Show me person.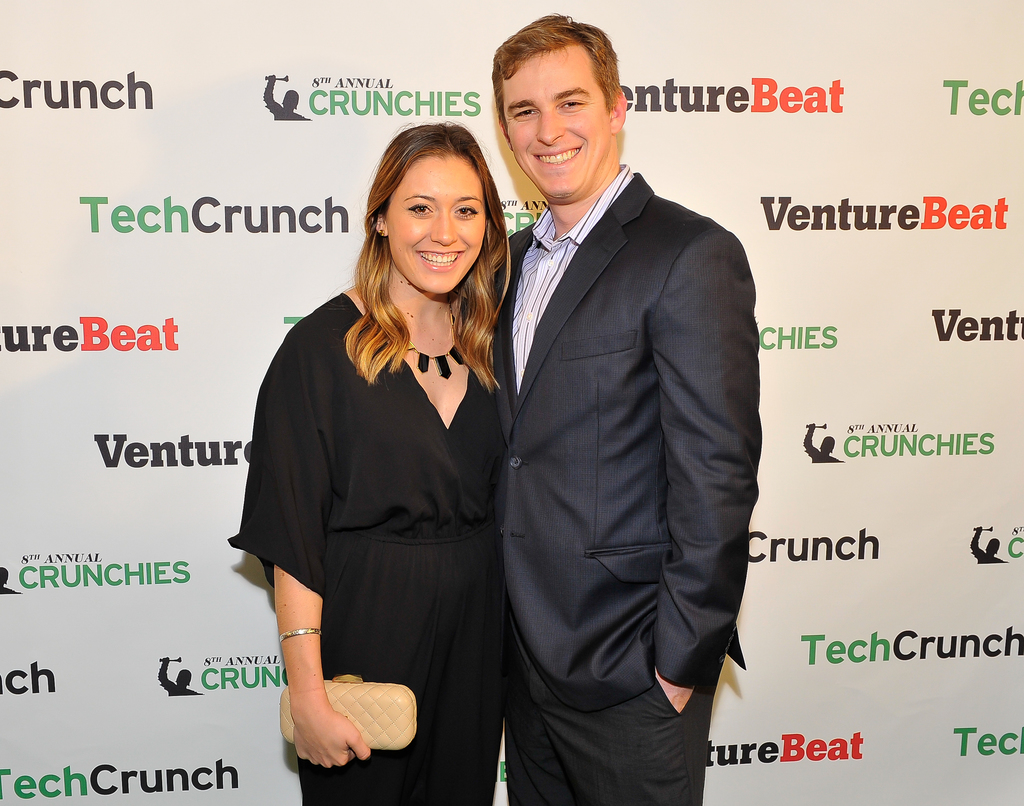
person is here: {"x1": 490, "y1": 15, "x2": 761, "y2": 805}.
